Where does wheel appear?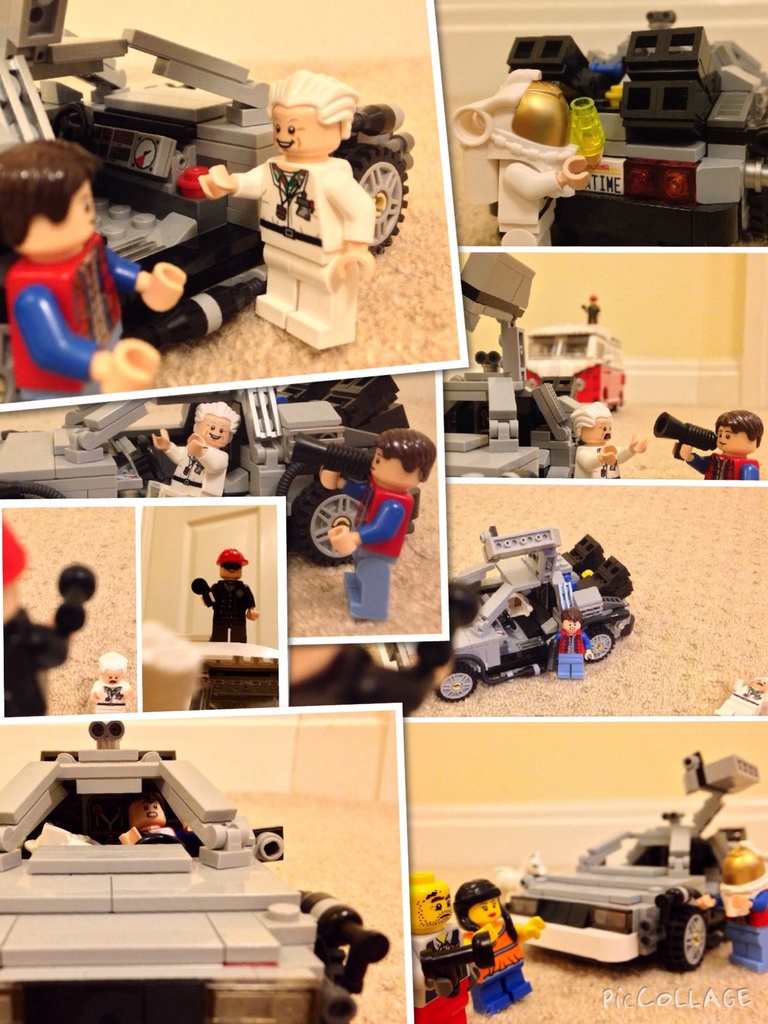
Appears at rect(338, 137, 408, 249).
